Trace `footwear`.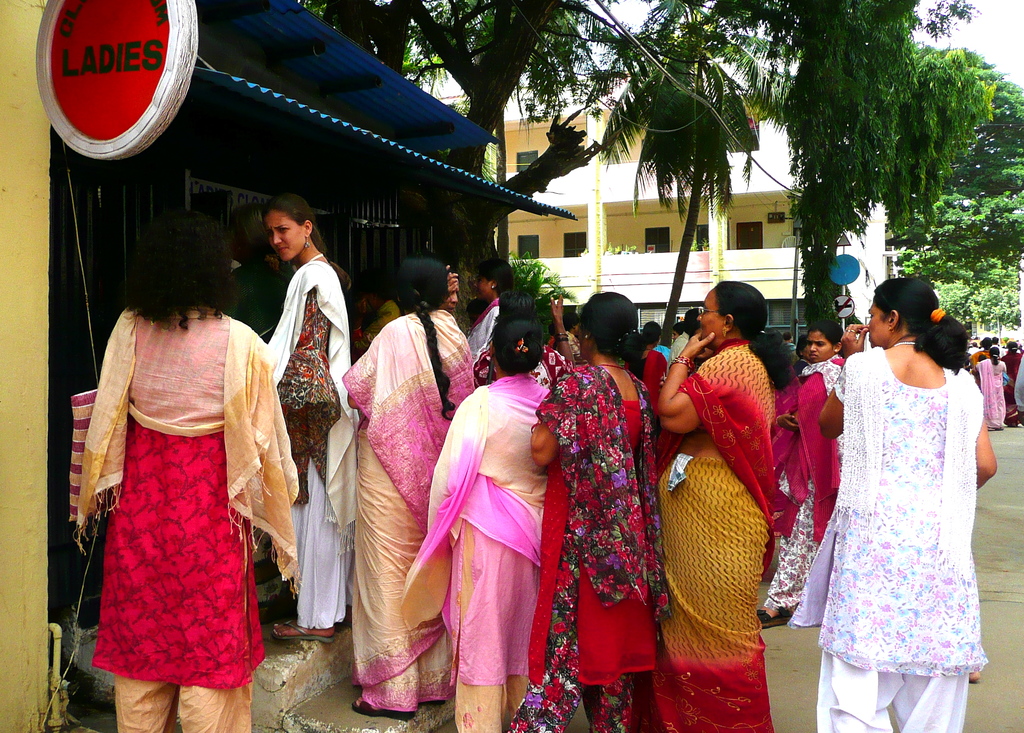
Traced to left=268, top=622, right=344, bottom=650.
